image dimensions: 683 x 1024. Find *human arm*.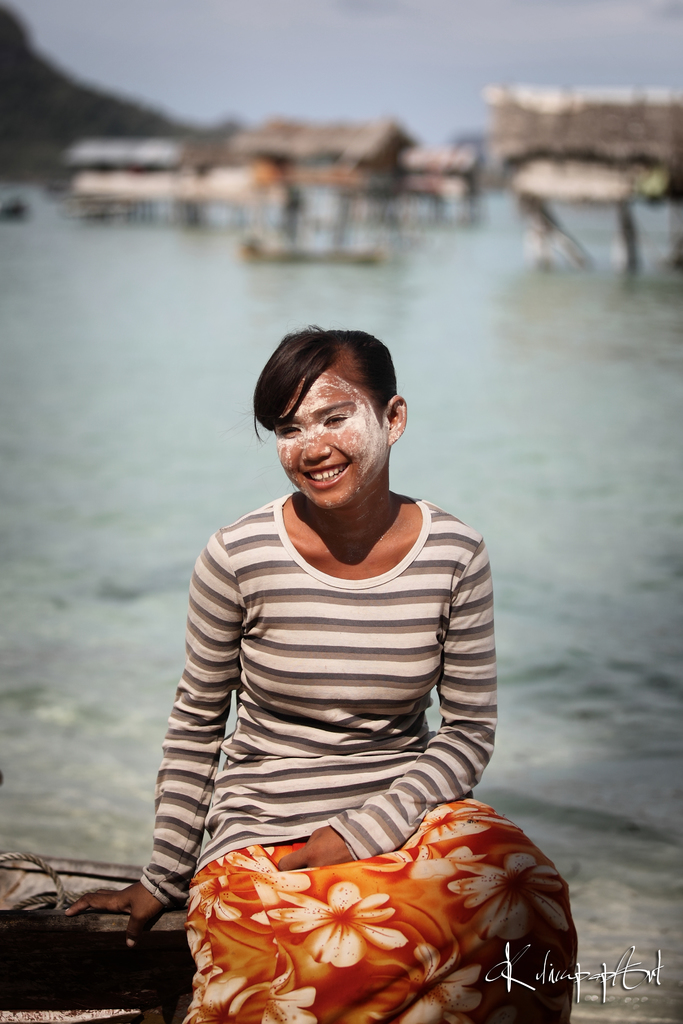
box=[84, 531, 257, 912].
